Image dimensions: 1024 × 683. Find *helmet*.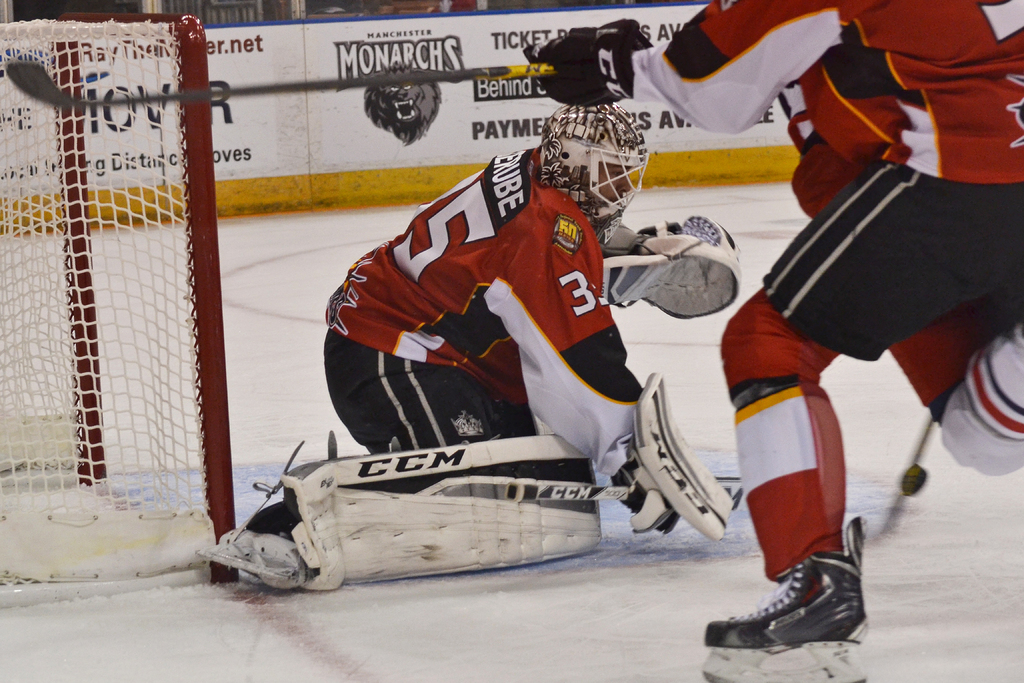
<box>534,100,657,229</box>.
